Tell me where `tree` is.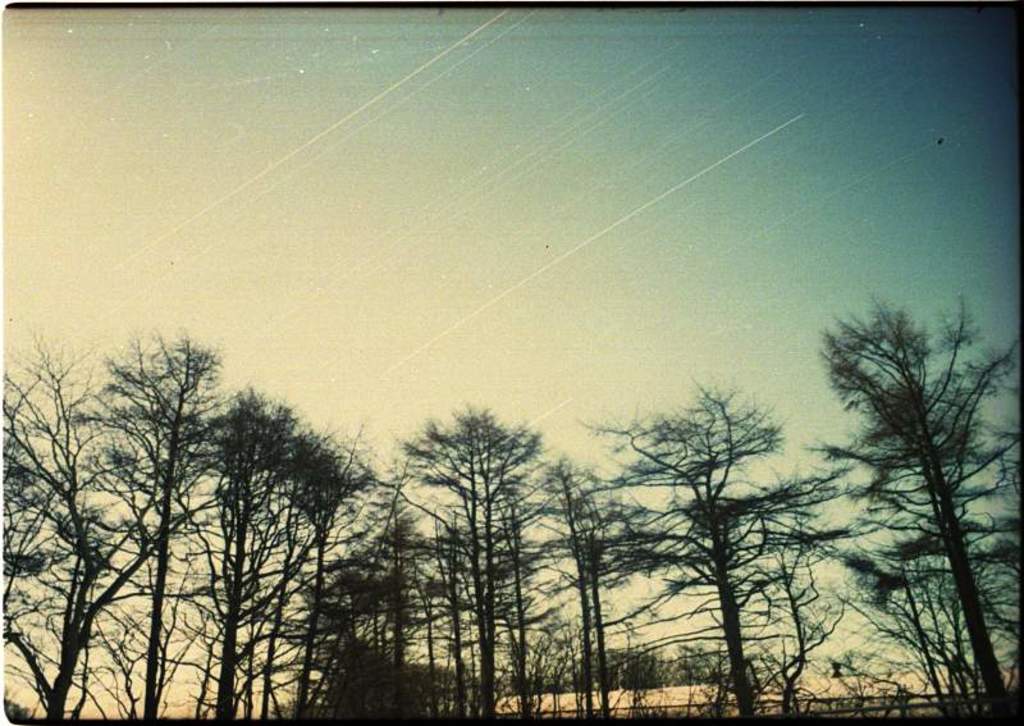
`tree` is at 822,644,915,713.
